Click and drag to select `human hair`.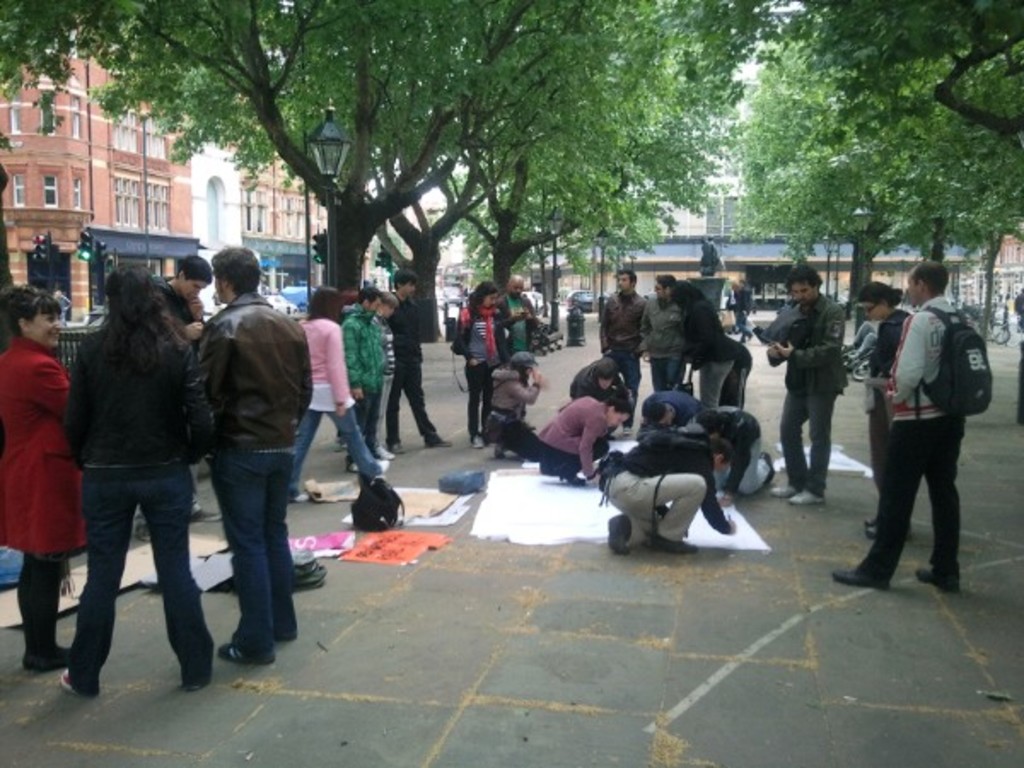
Selection: [left=602, top=386, right=635, bottom=415].
